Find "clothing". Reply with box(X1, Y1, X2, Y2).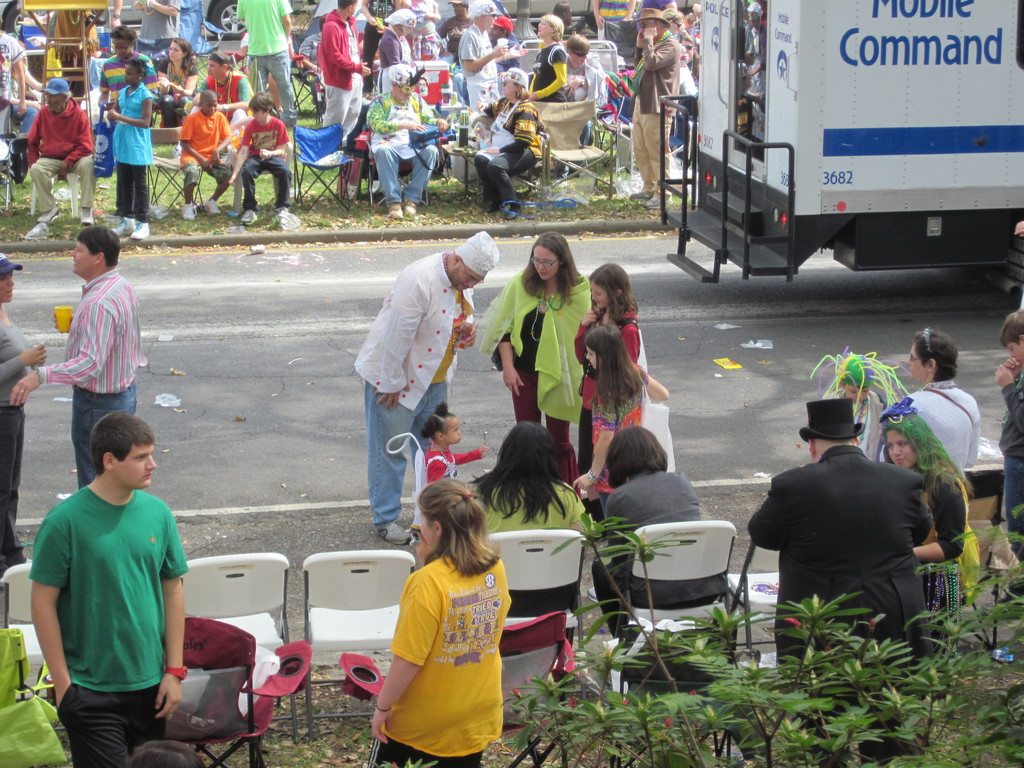
box(913, 468, 976, 611).
